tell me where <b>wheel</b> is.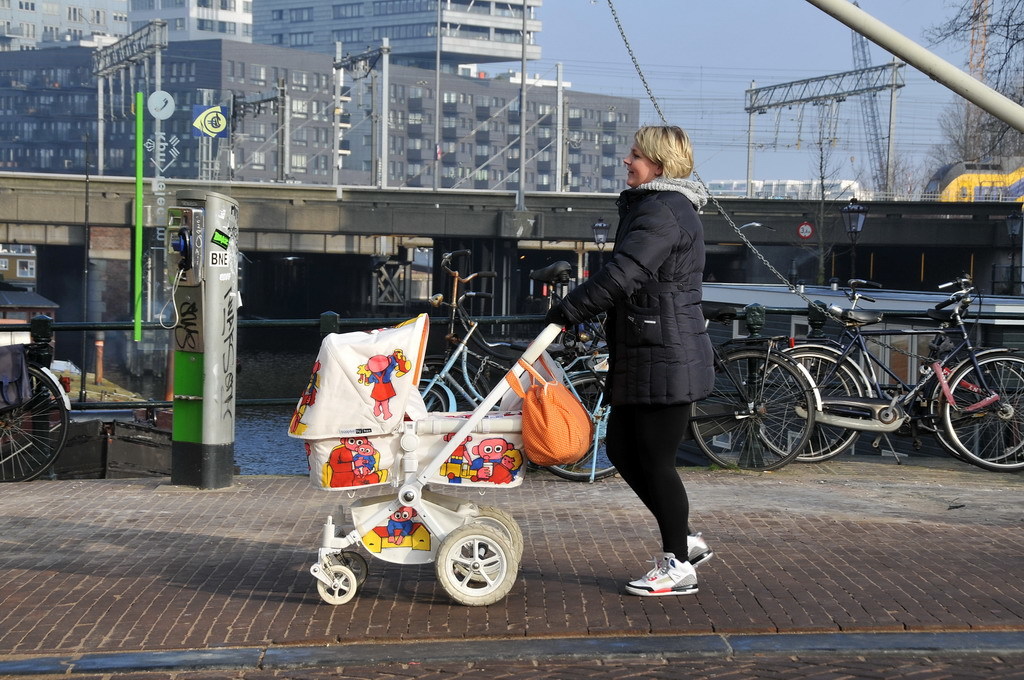
<b>wheel</b> is at rect(418, 352, 493, 412).
